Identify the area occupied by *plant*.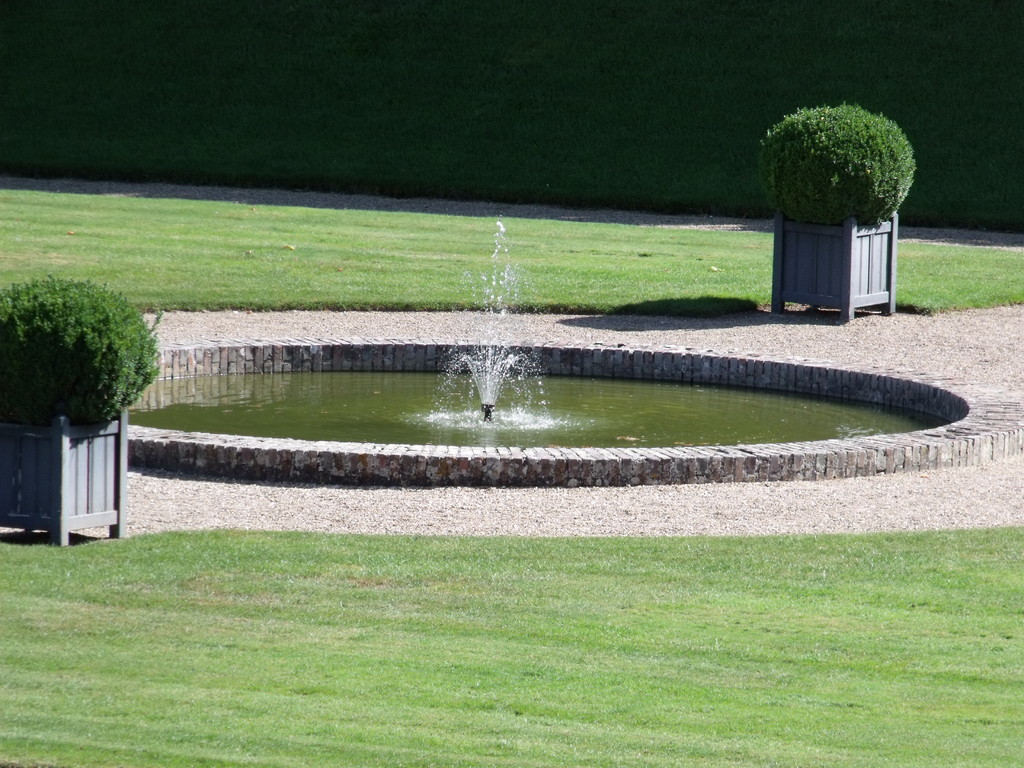
Area: bbox=[4, 242, 158, 455].
